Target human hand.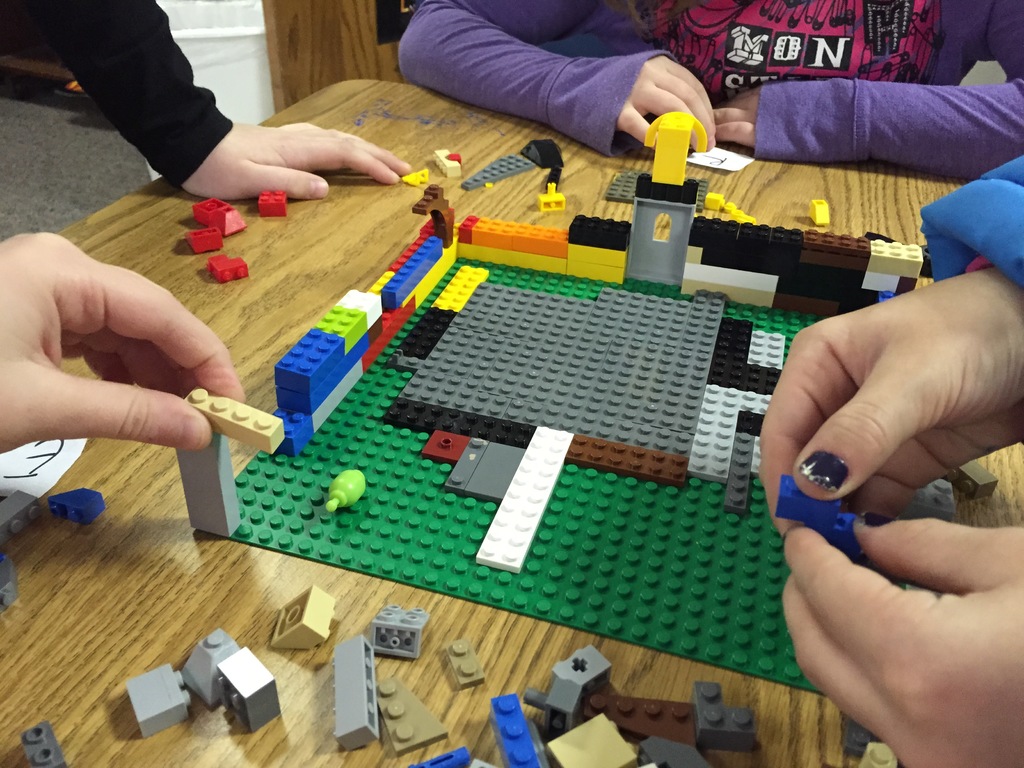
Target region: (714,84,762,150).
